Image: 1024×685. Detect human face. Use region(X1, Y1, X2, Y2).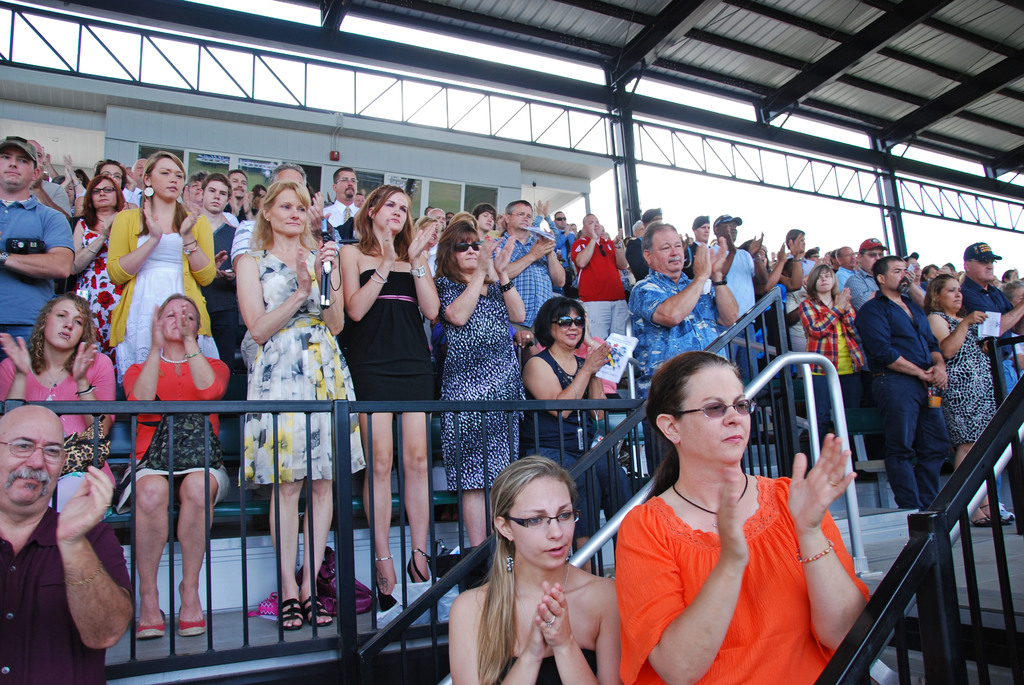
region(152, 157, 188, 198).
